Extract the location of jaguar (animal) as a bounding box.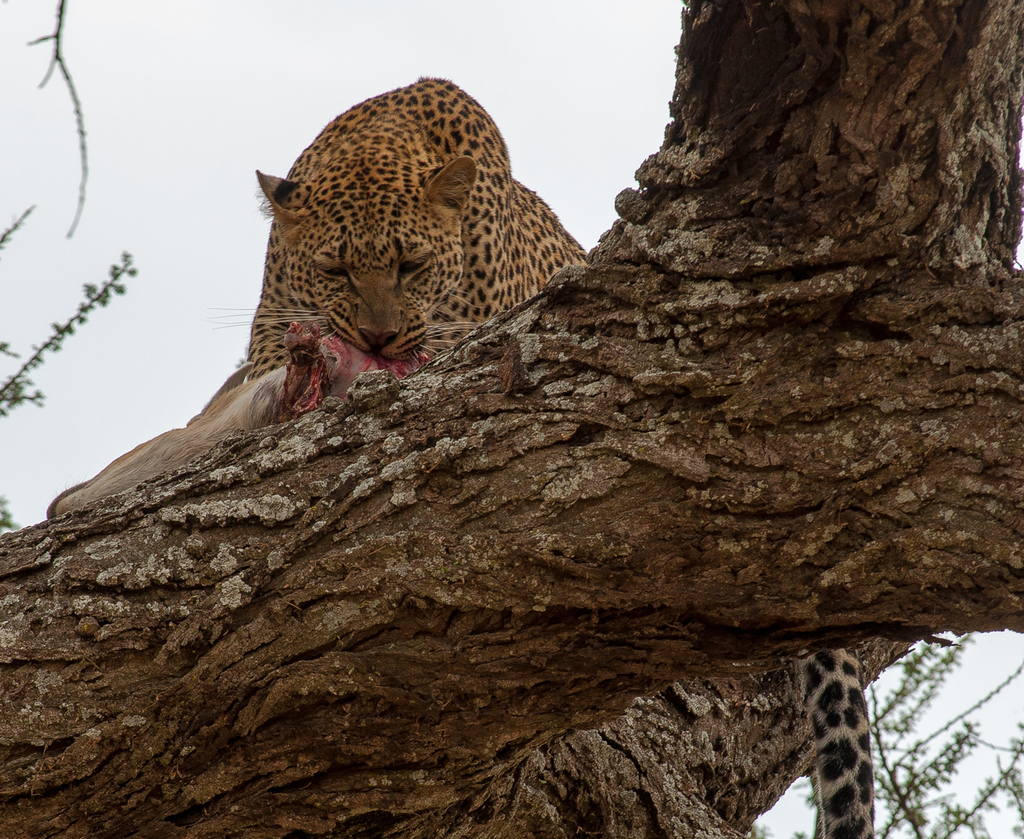
crop(202, 73, 875, 838).
